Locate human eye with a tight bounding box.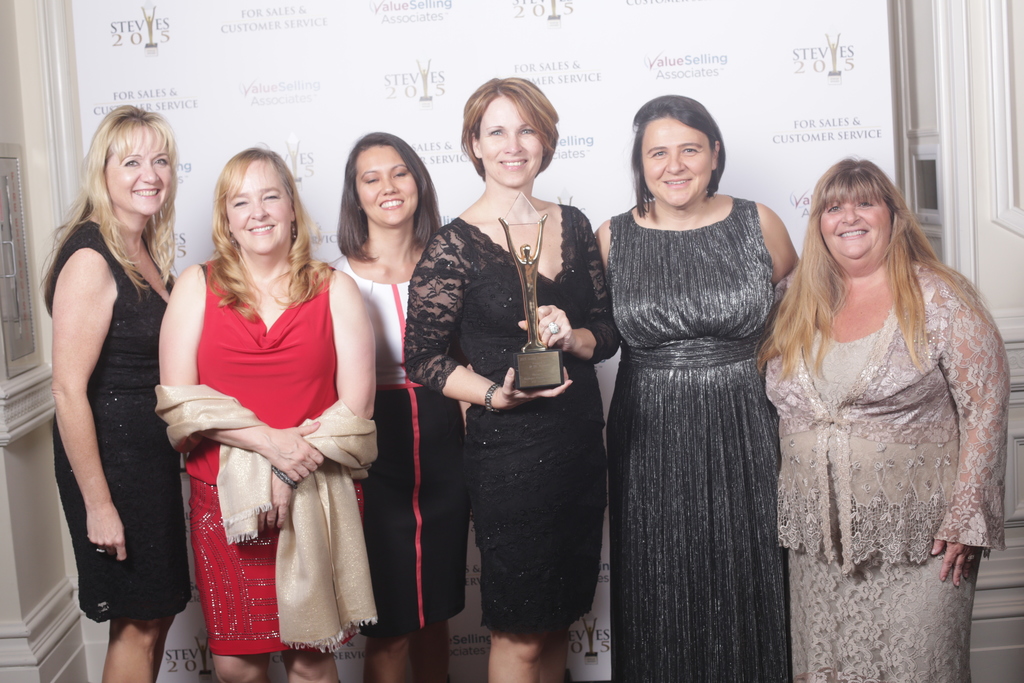
bbox(826, 199, 842, 217).
